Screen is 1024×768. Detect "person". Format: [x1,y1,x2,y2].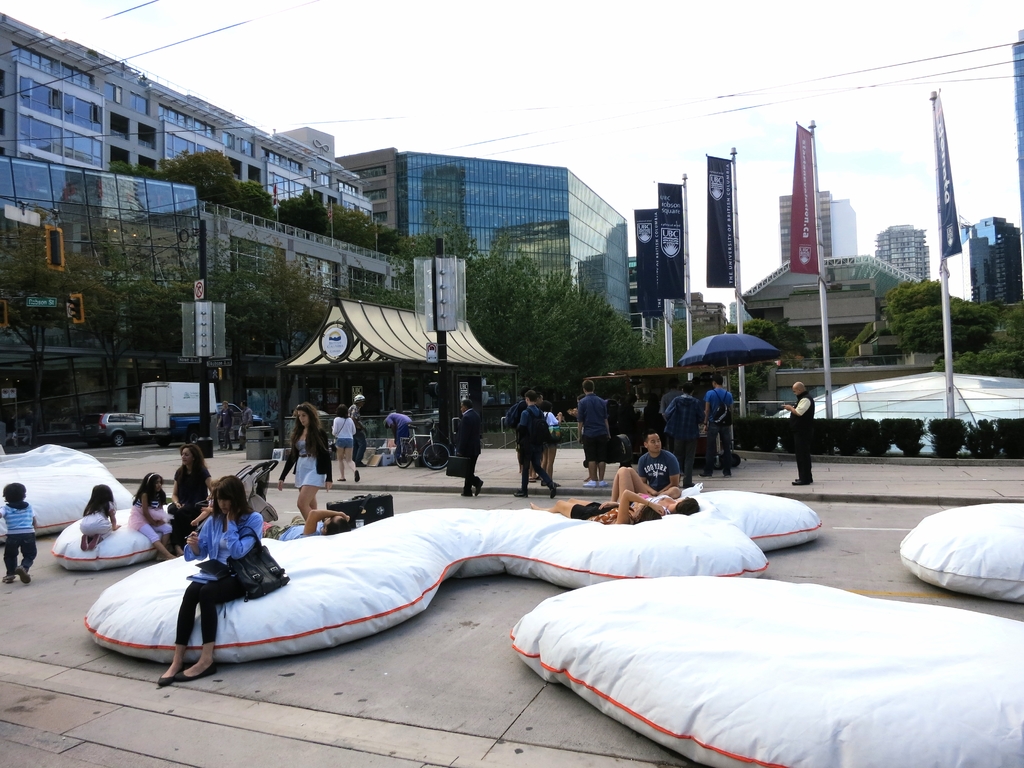
[156,472,267,685].
